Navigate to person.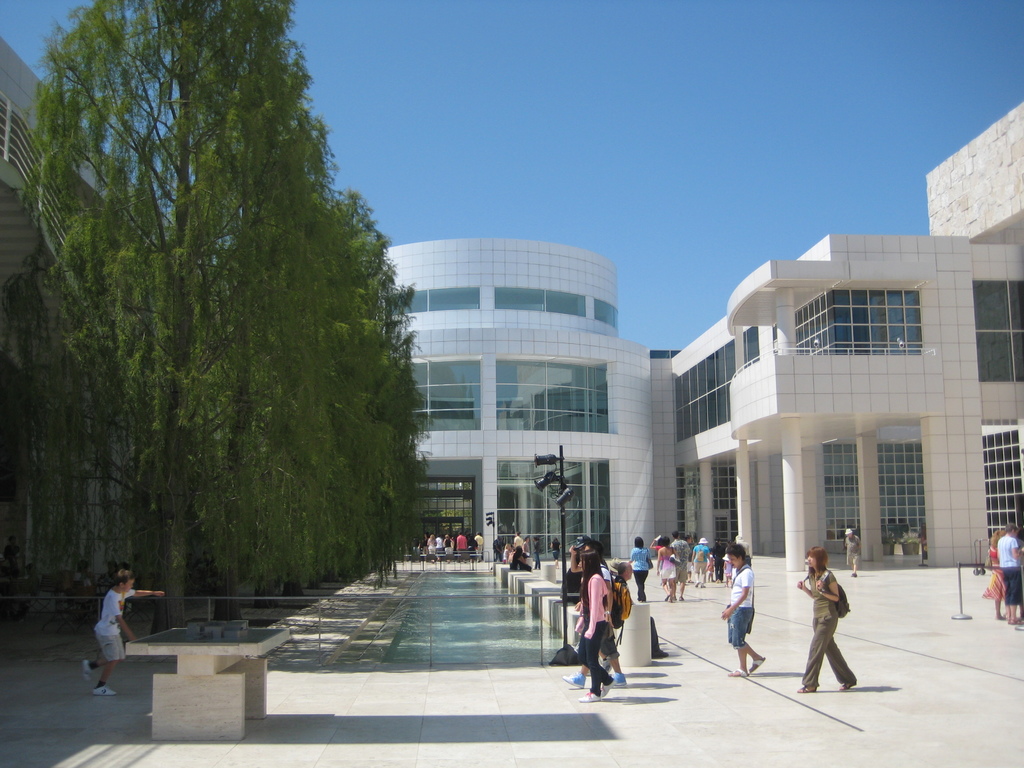
Navigation target: bbox(719, 538, 765, 679).
